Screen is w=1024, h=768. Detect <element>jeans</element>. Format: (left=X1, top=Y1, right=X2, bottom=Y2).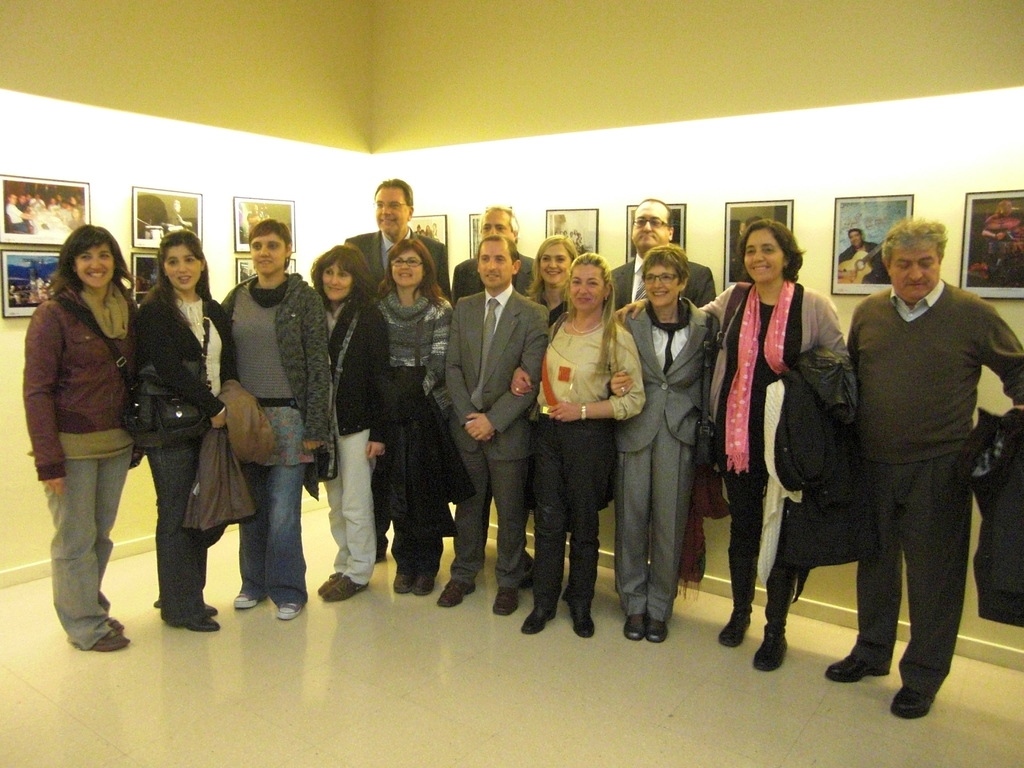
(left=230, top=449, right=296, bottom=625).
